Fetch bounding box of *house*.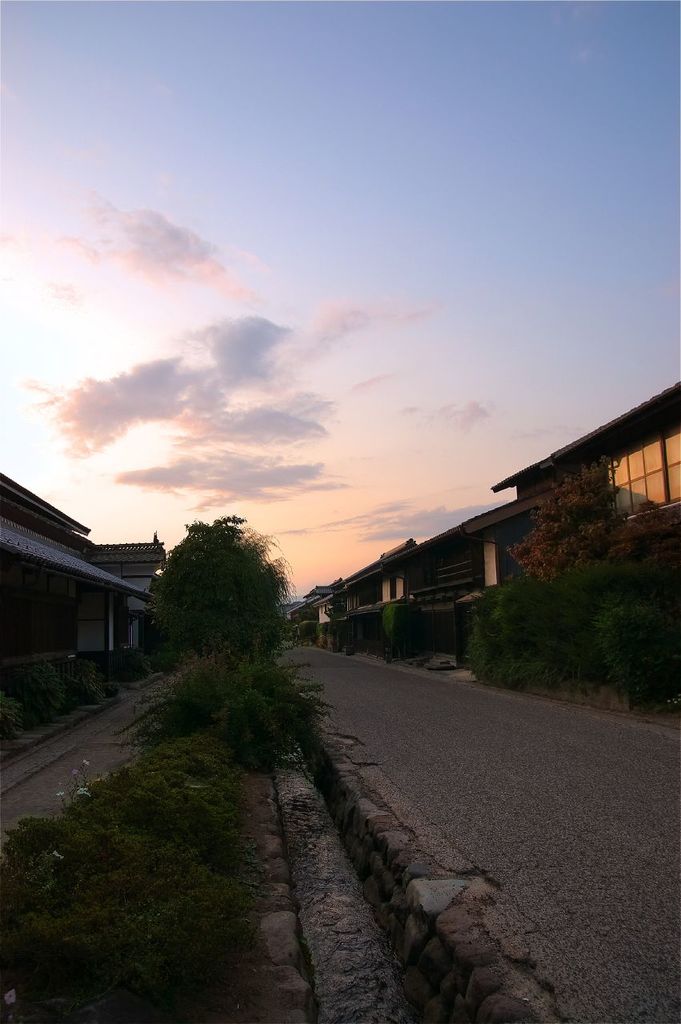
Bbox: bbox=(94, 522, 170, 625).
